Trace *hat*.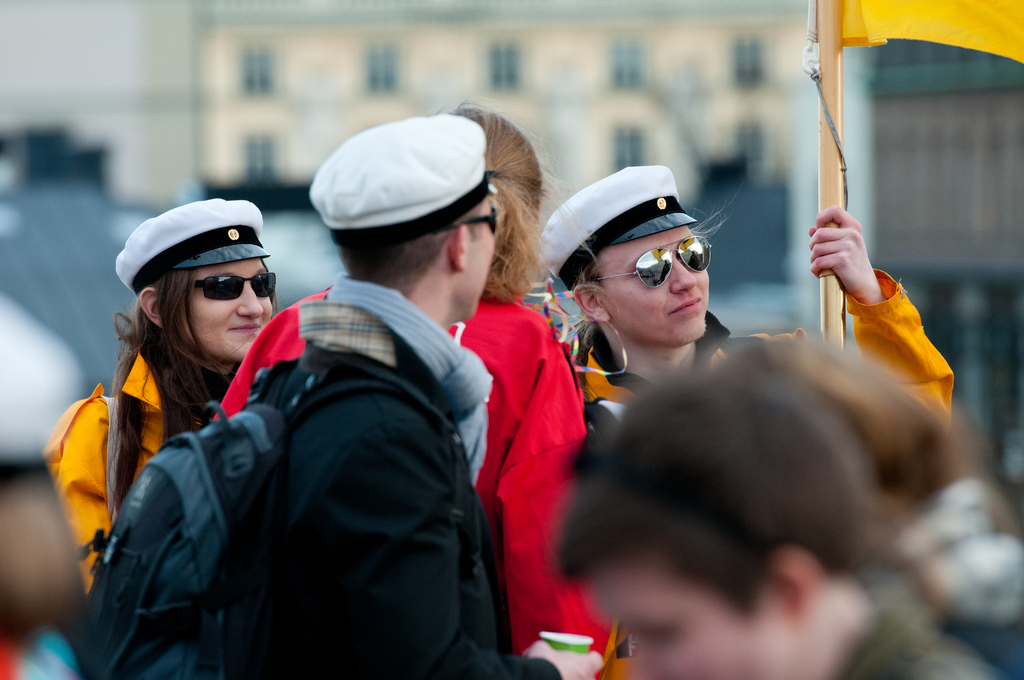
Traced to box(115, 195, 273, 295).
